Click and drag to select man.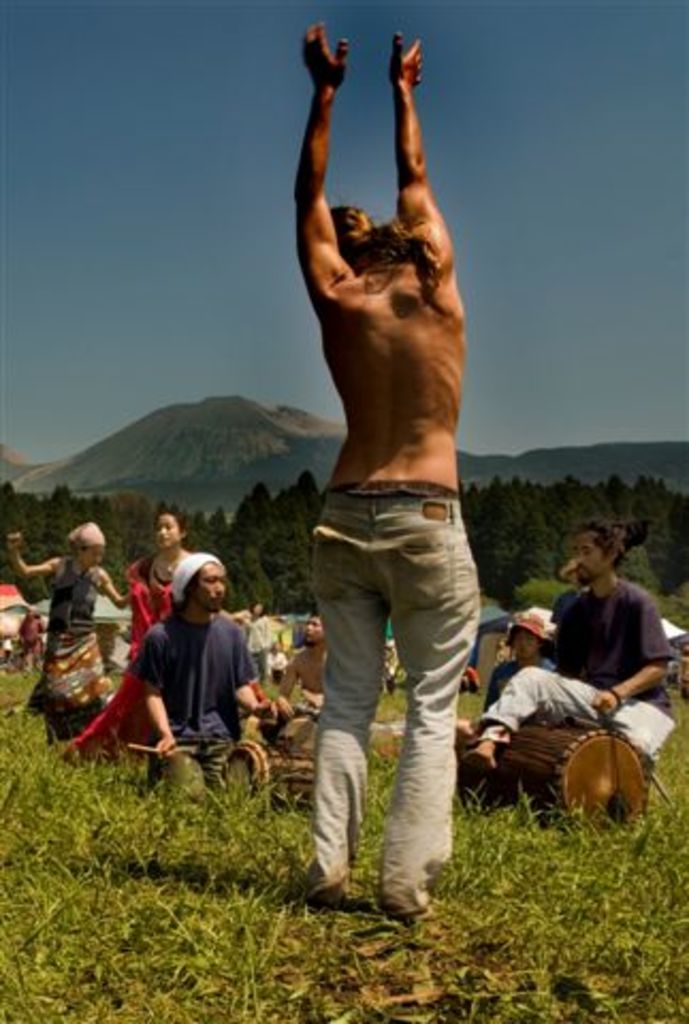
Selection: region(250, 49, 529, 845).
